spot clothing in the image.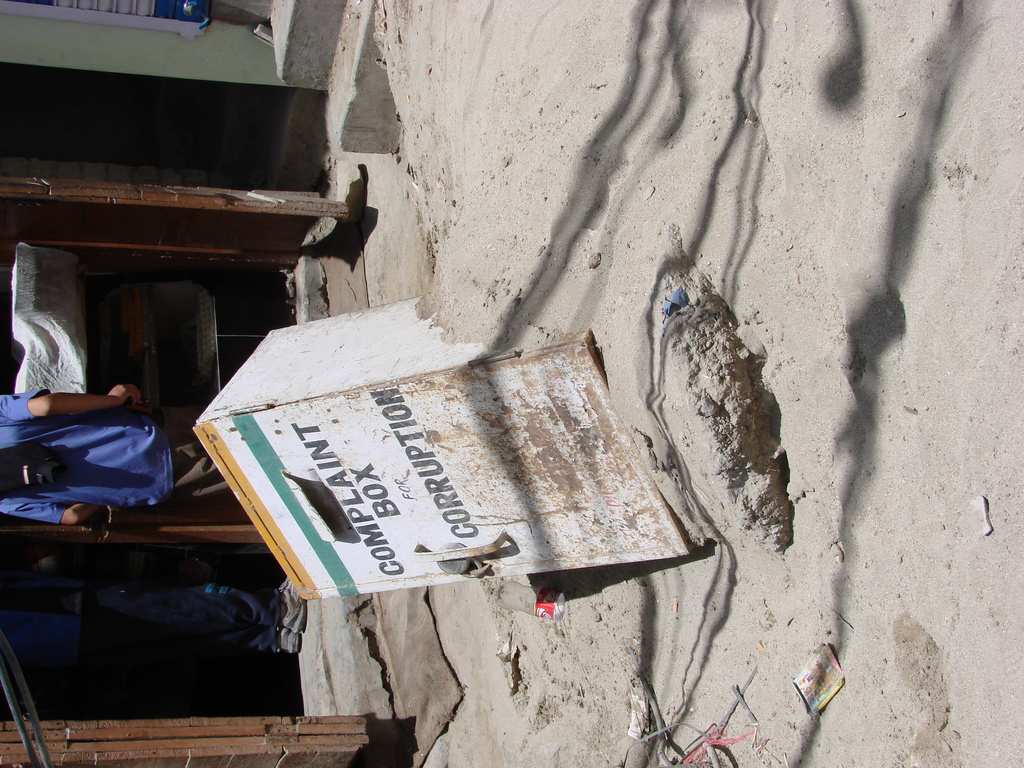
clothing found at <box>18,362,189,536</box>.
